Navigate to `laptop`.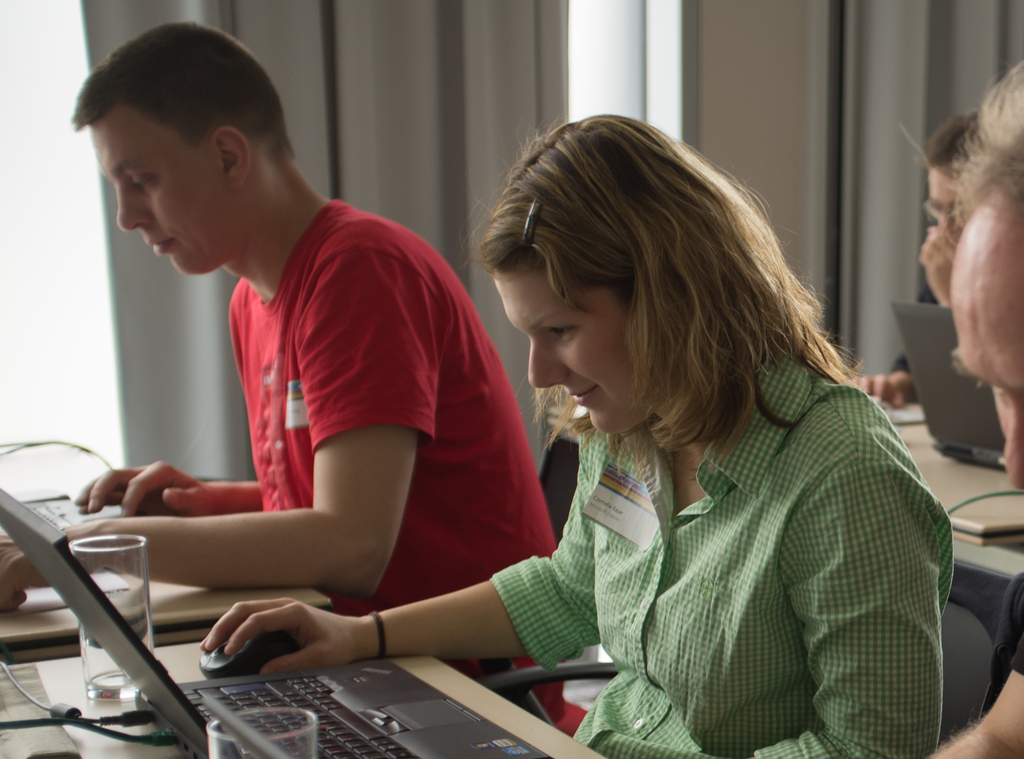
Navigation target: (x1=54, y1=500, x2=552, y2=724).
